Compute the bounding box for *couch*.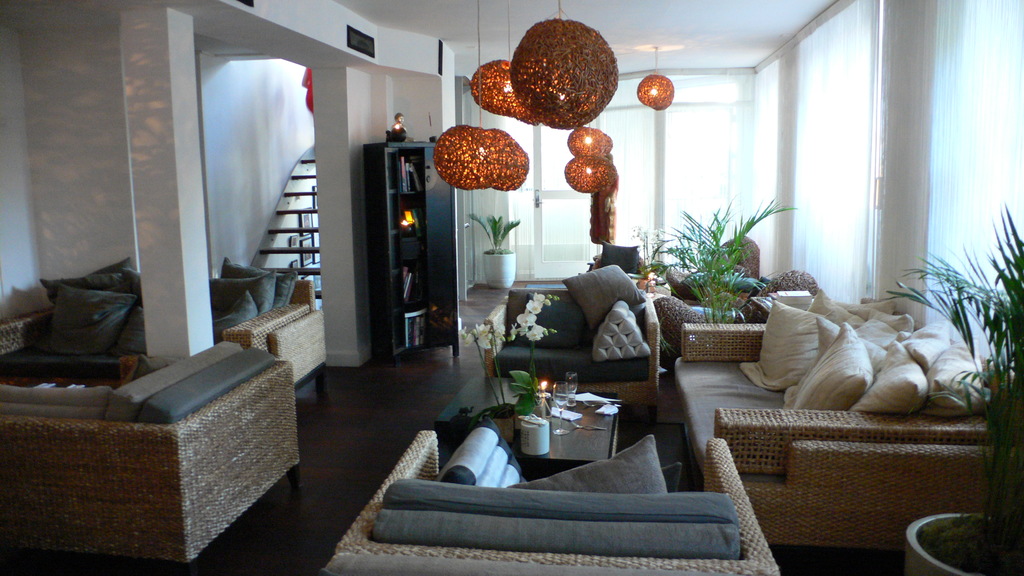
bbox(211, 257, 325, 383).
